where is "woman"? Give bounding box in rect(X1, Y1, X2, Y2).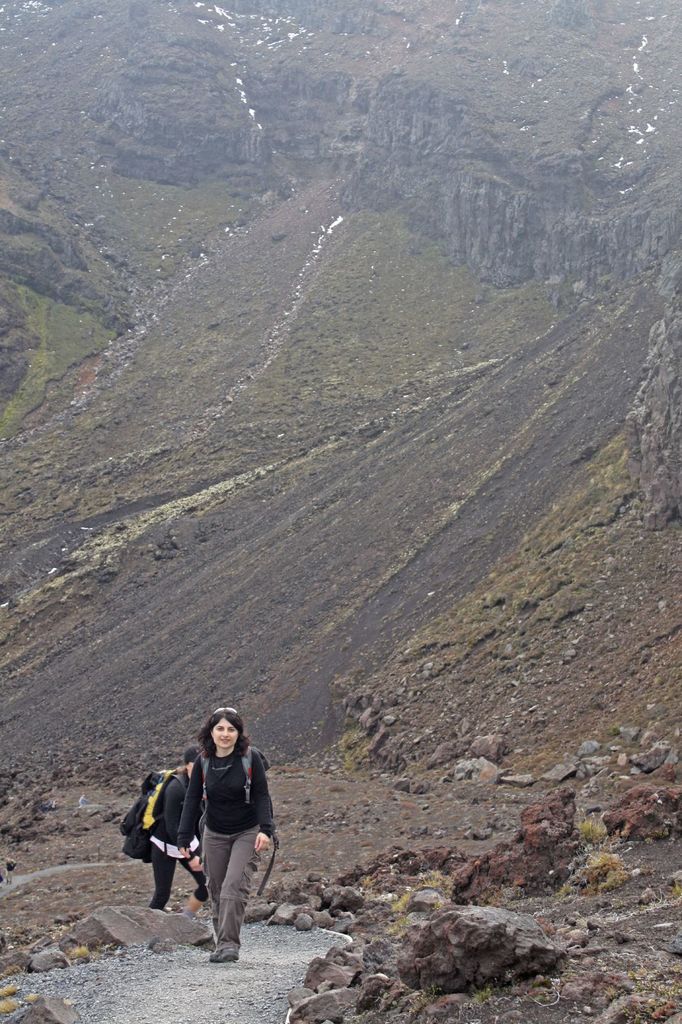
rect(166, 719, 279, 969).
